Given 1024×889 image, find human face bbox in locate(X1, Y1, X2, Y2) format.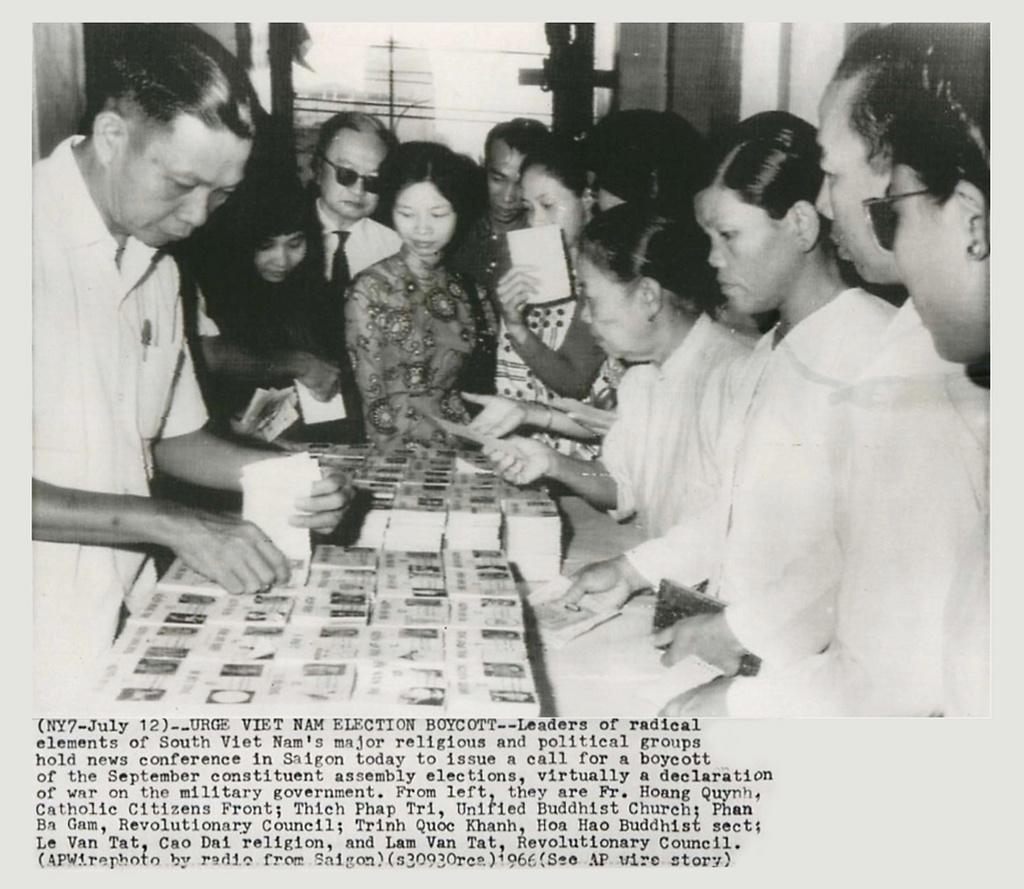
locate(260, 233, 309, 280).
